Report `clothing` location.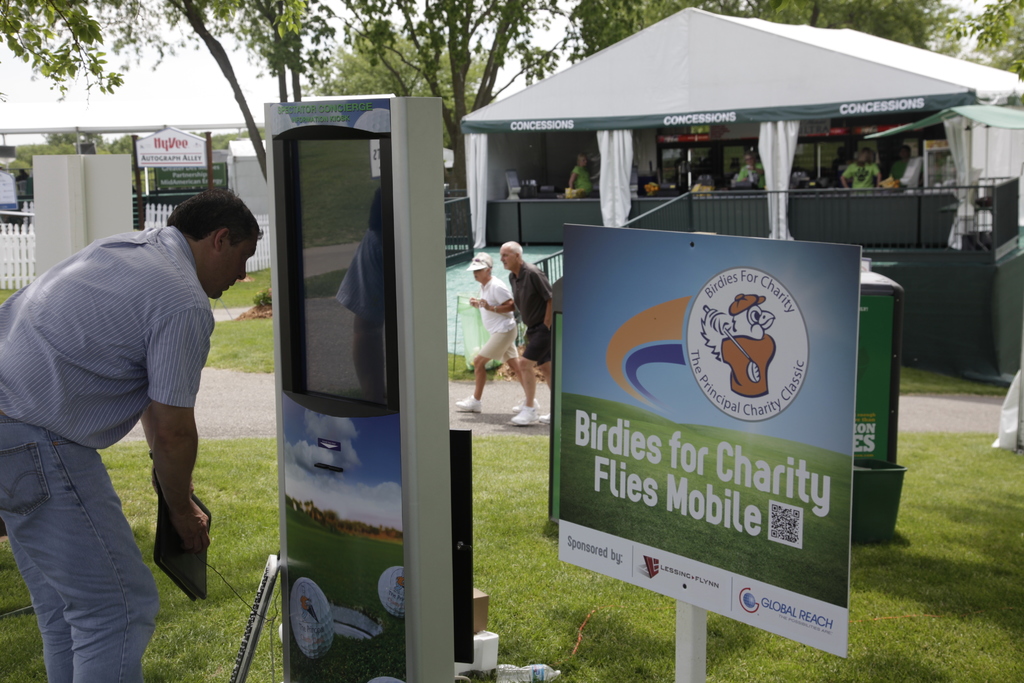
Report: <bbox>888, 159, 924, 190</bbox>.
